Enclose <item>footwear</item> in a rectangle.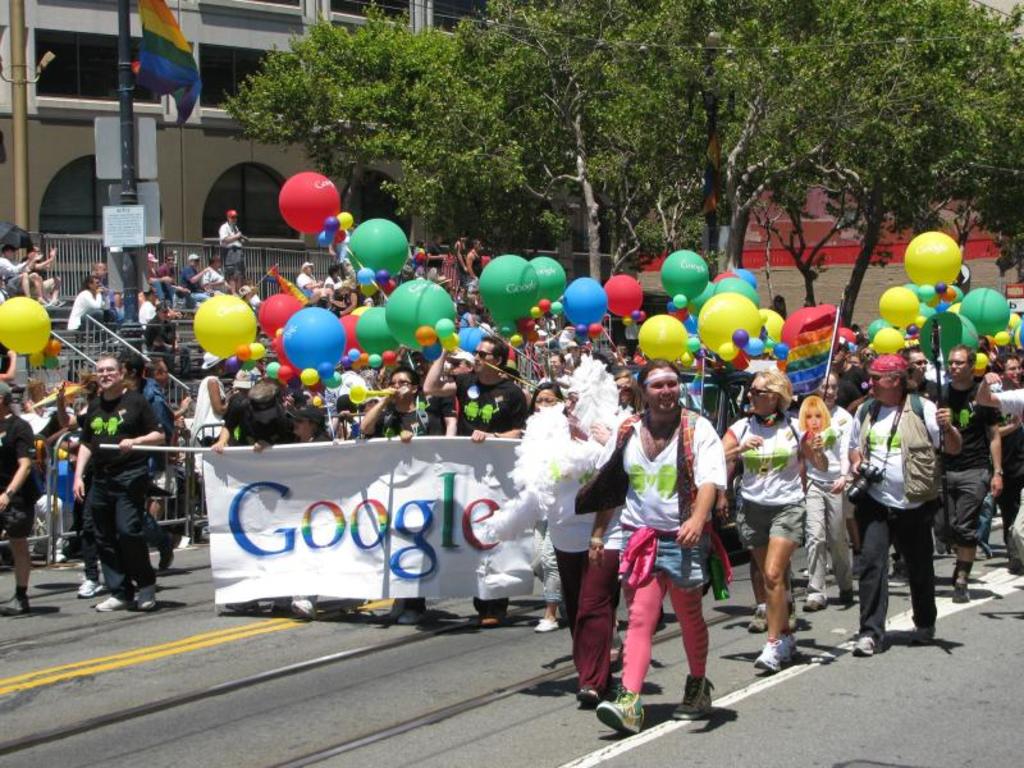
<bbox>954, 576, 970, 604</bbox>.
